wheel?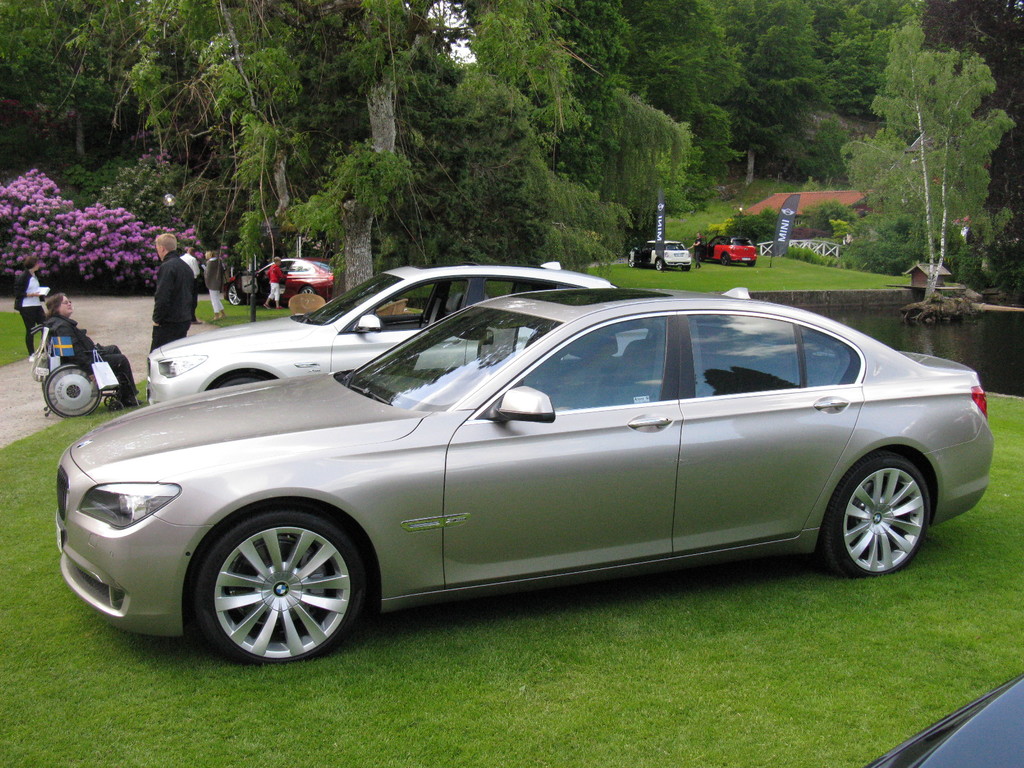
(left=653, top=260, right=665, bottom=269)
